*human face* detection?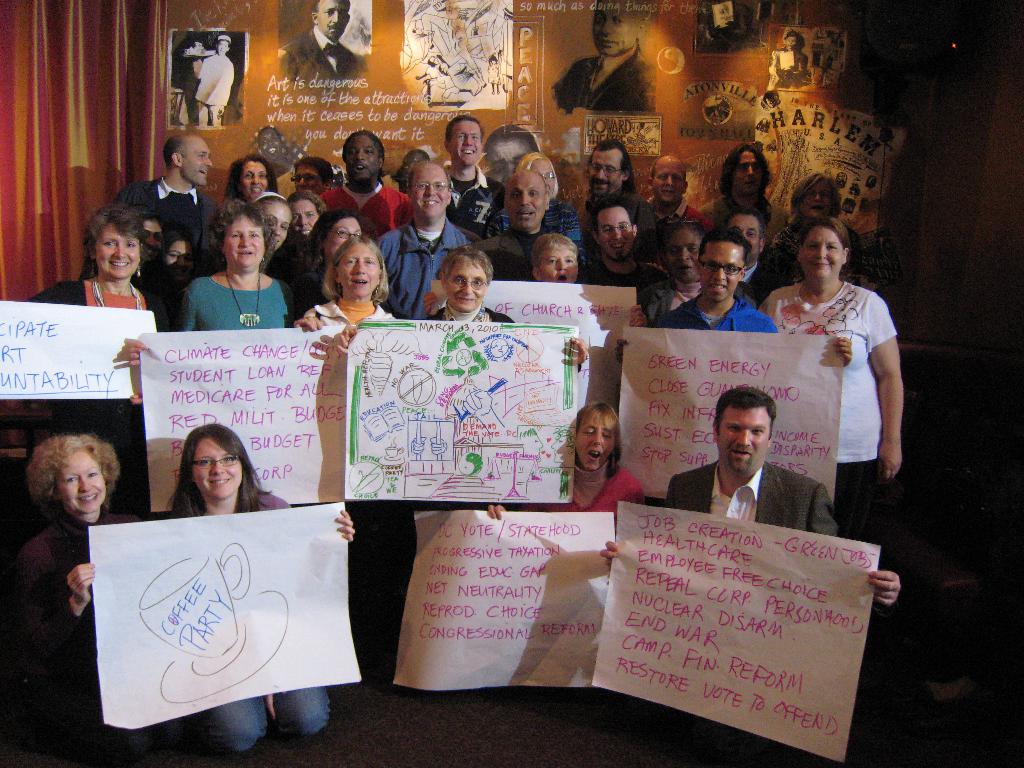
586/146/620/199
